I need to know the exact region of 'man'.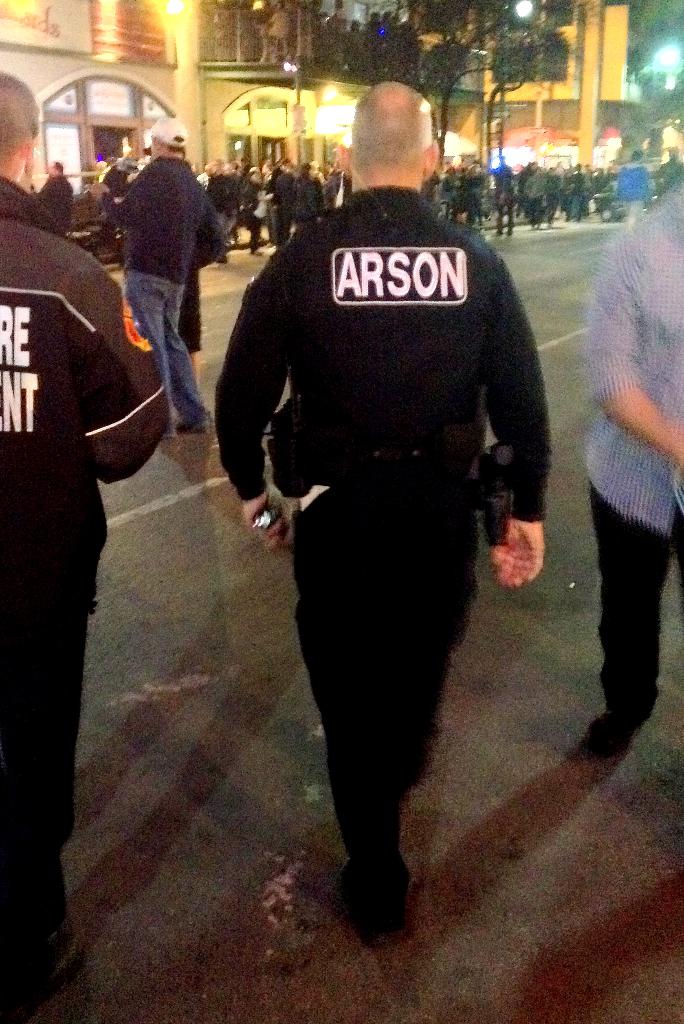
Region: l=0, t=68, r=165, b=1011.
